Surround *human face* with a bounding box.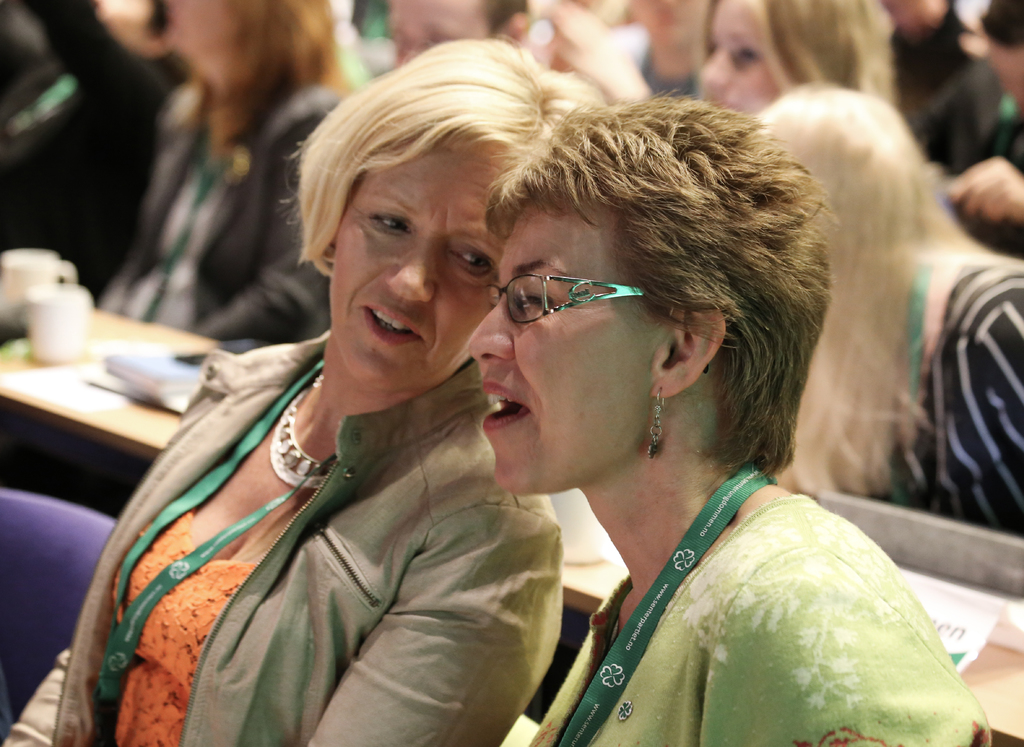
region(384, 0, 496, 65).
